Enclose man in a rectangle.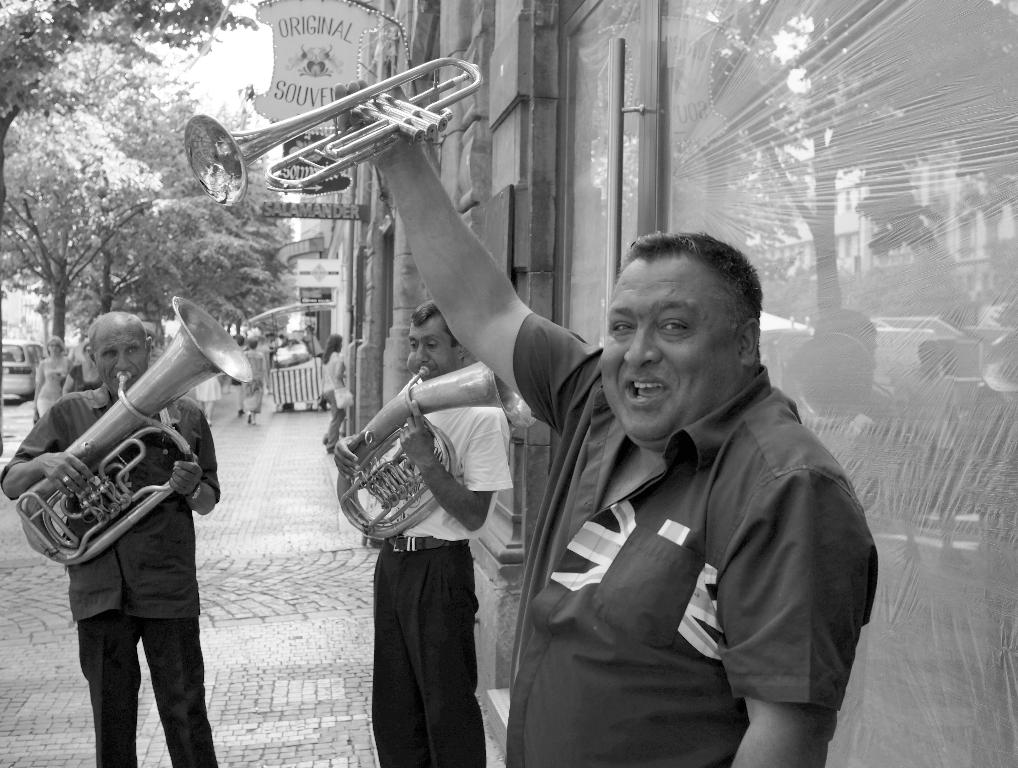
(334,297,512,767).
